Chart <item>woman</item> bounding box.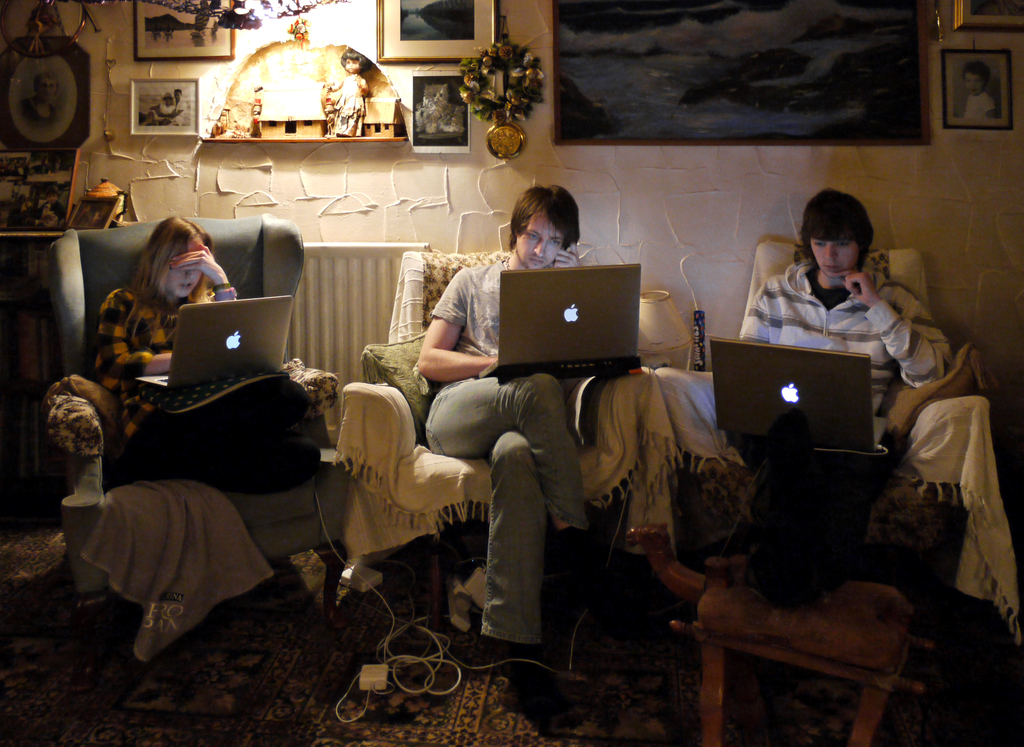
Charted: [733,188,959,437].
